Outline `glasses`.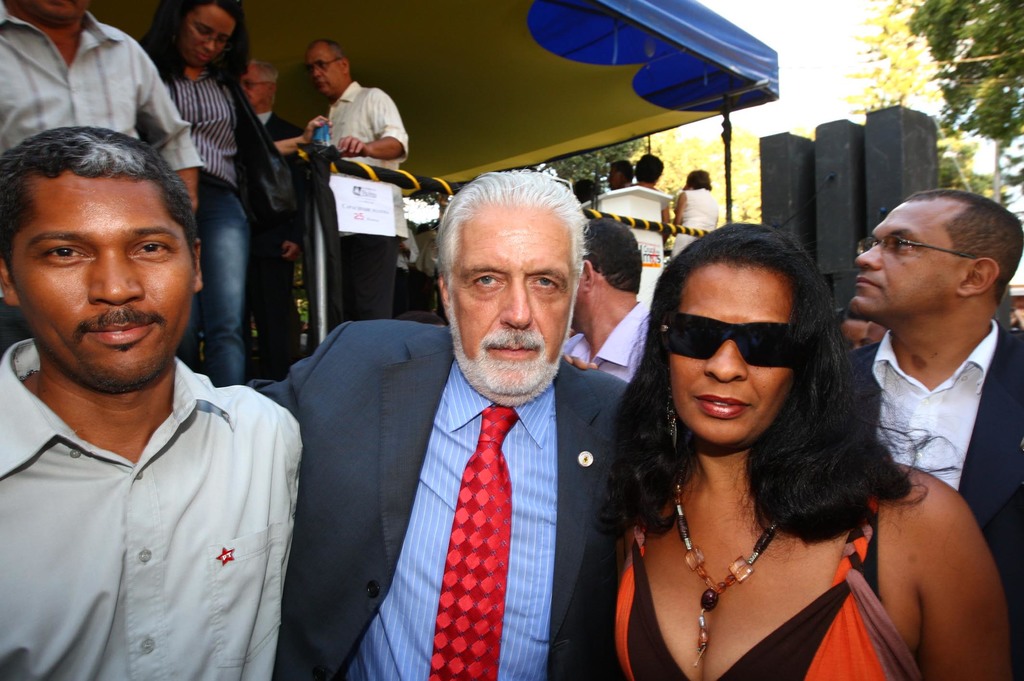
Outline: <bbox>850, 234, 982, 257</bbox>.
